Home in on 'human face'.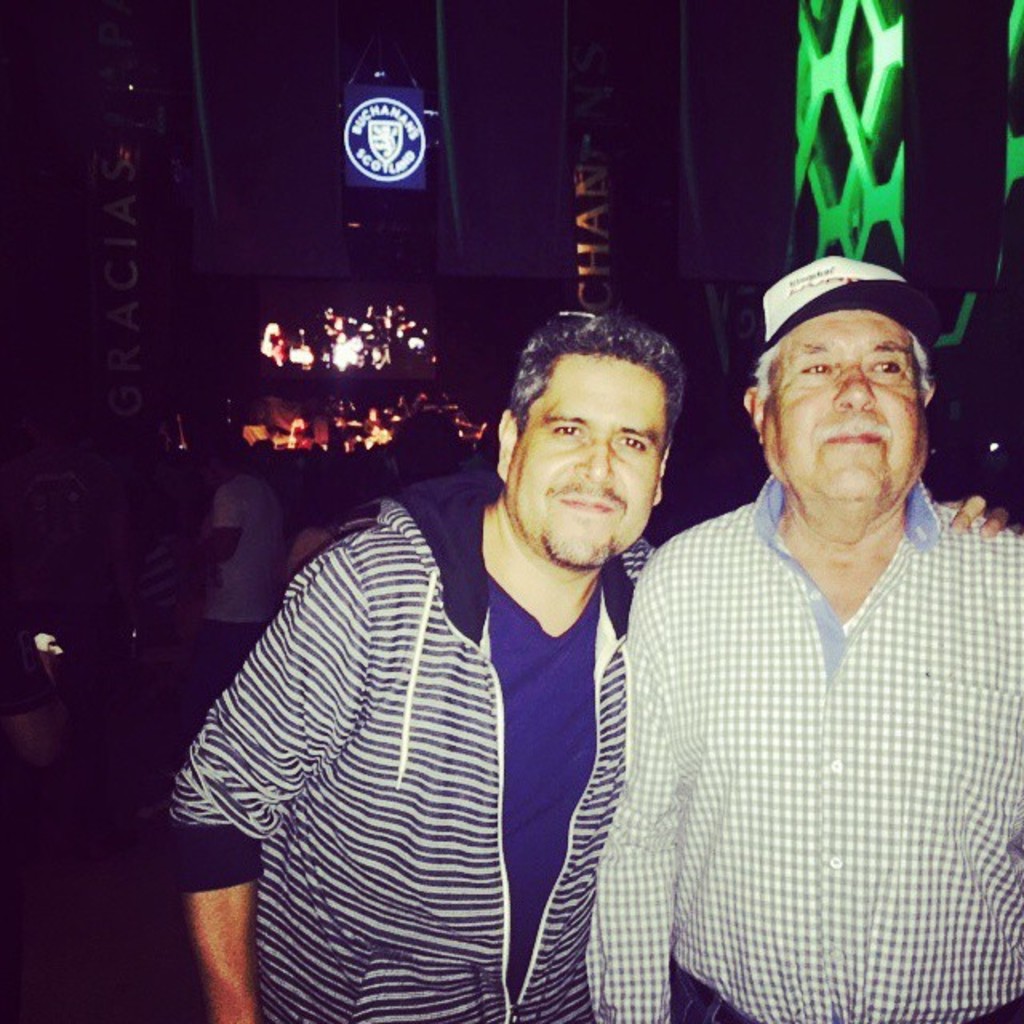
Homed in at 502/357/666/557.
